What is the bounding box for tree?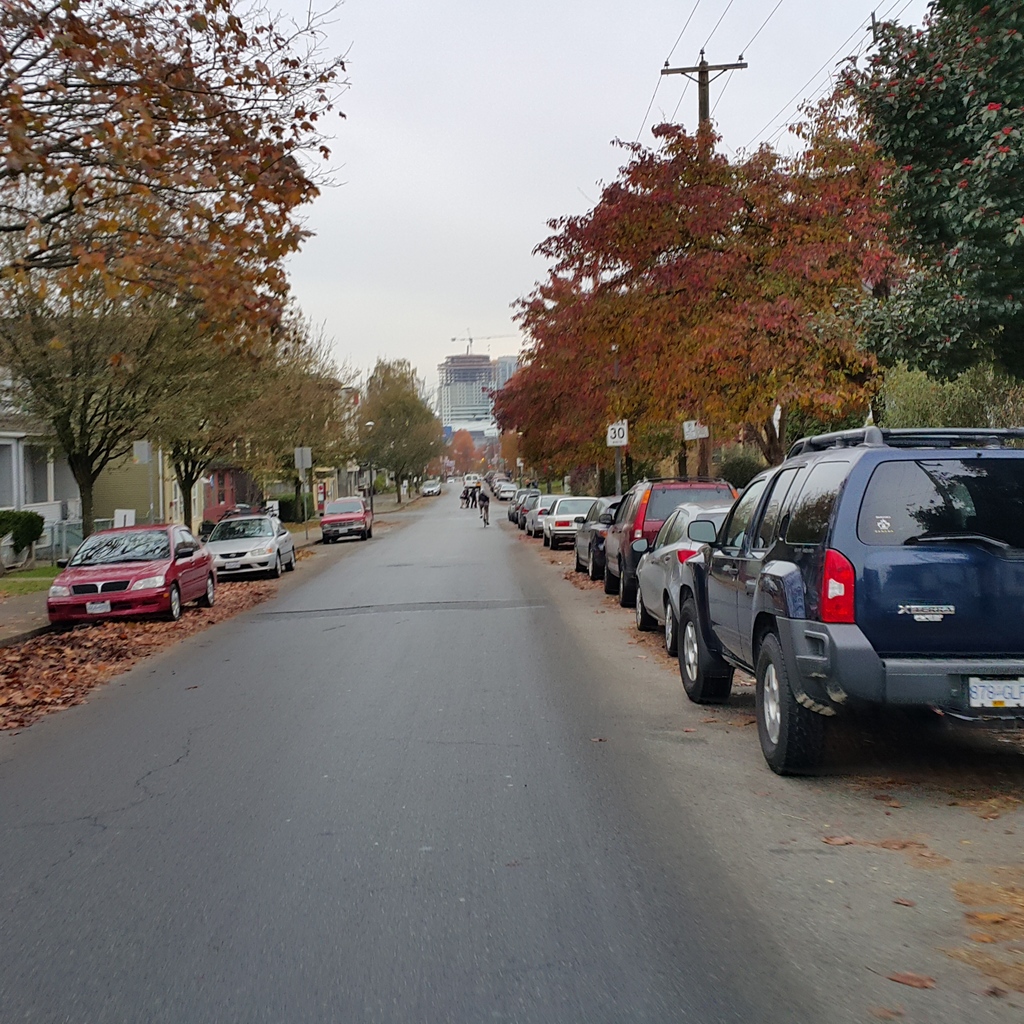
(x1=468, y1=114, x2=907, y2=490).
